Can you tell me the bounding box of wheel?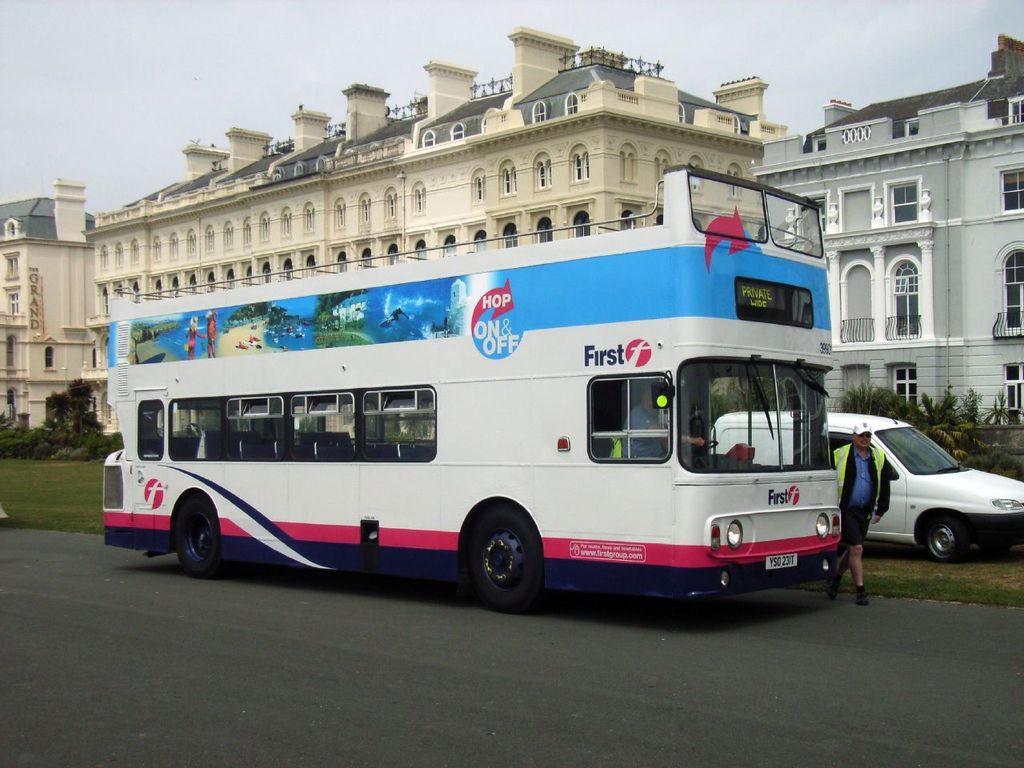
locate(920, 514, 969, 561).
